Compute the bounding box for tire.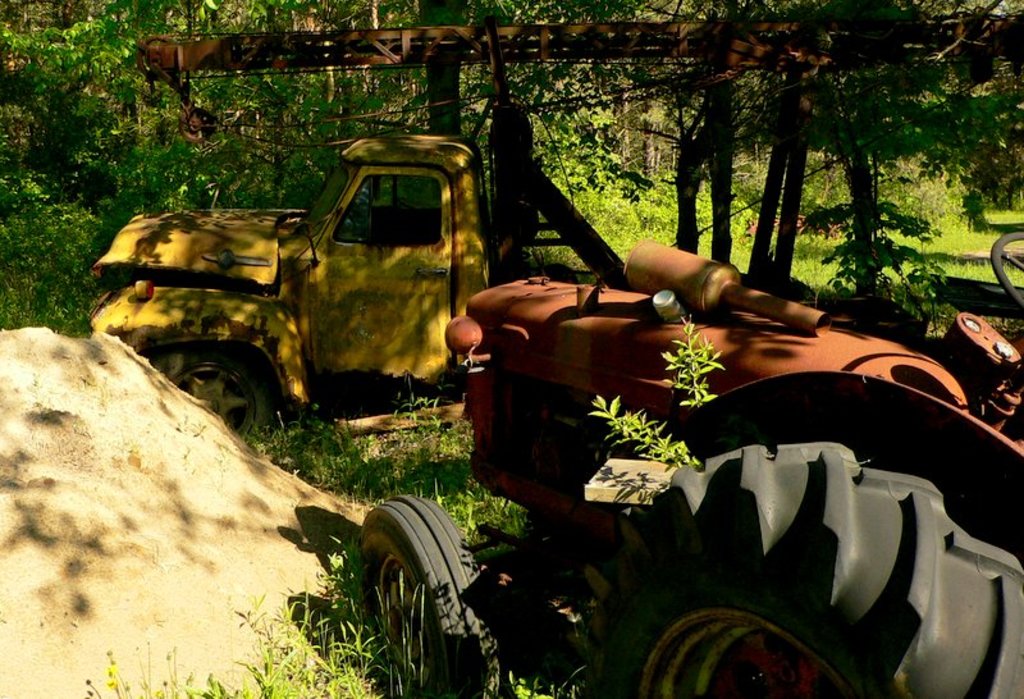
[left=599, top=438, right=1023, bottom=698].
